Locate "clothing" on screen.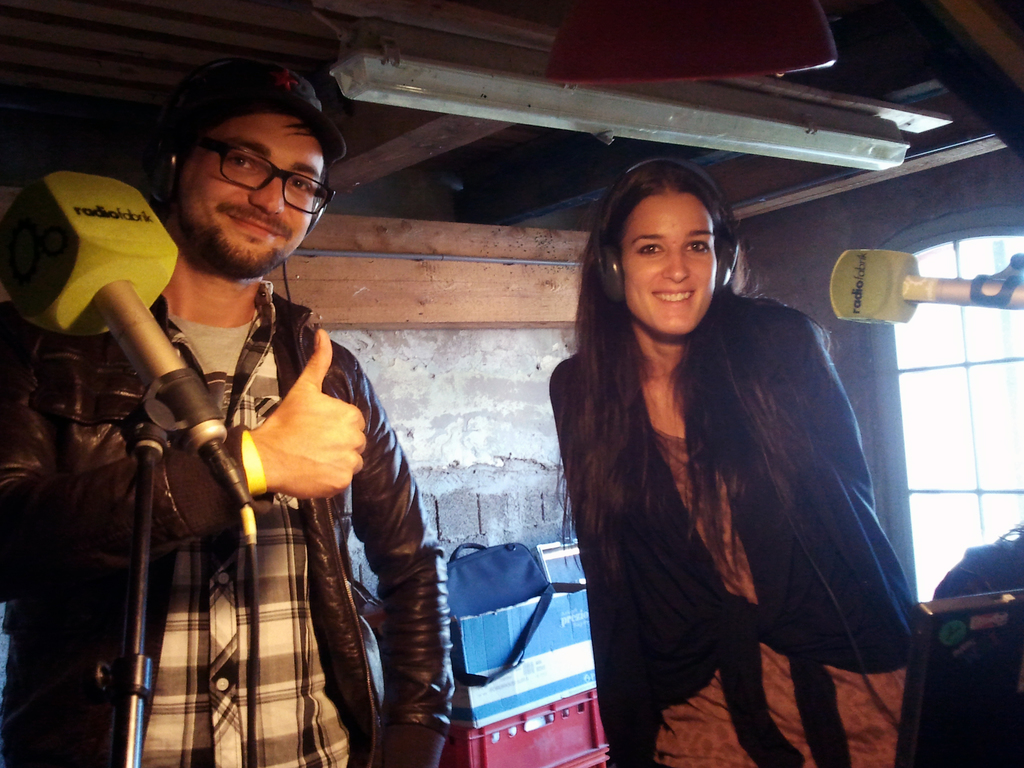
On screen at <region>520, 249, 895, 734</region>.
